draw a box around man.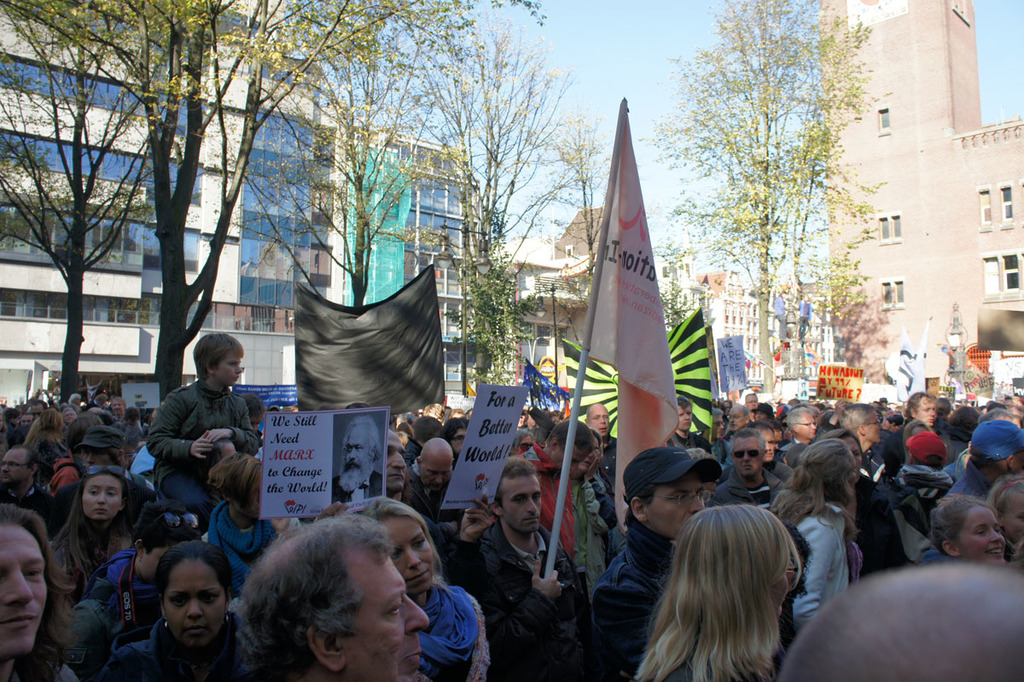
l=745, t=390, r=768, b=417.
